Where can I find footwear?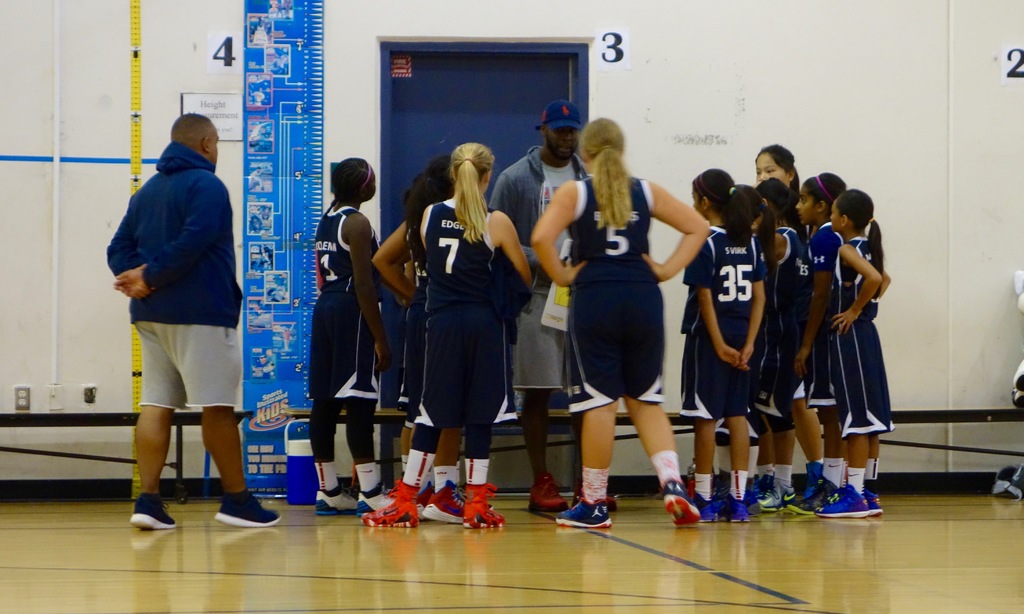
You can find it at locate(755, 480, 796, 513).
